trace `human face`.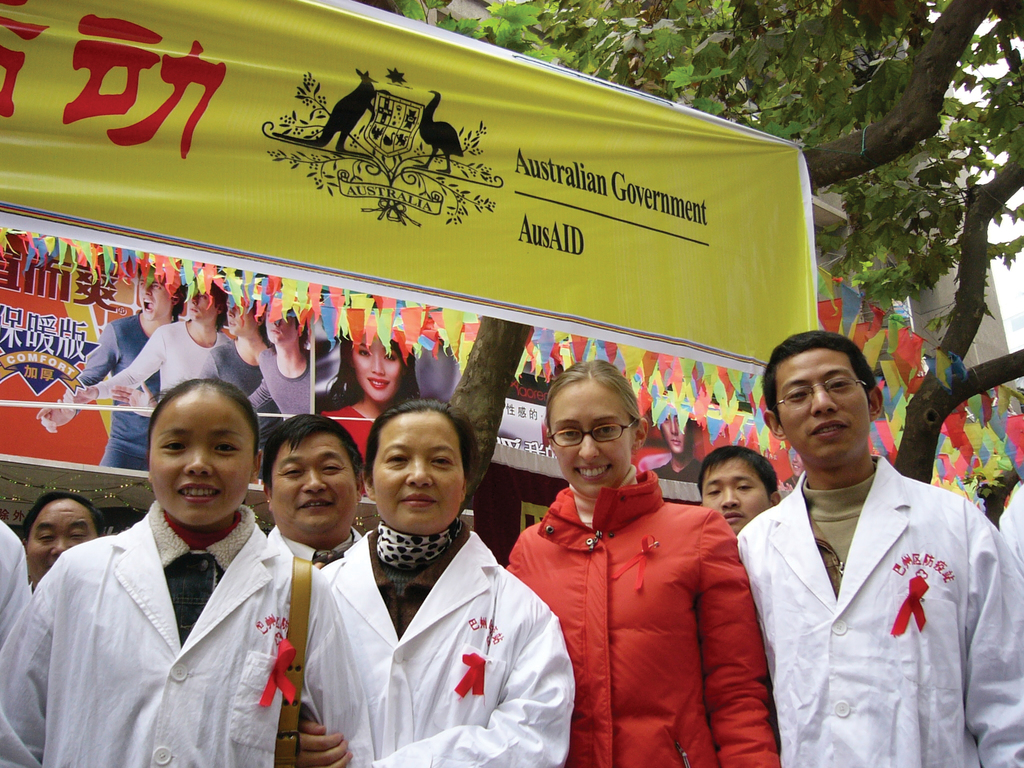
Traced to 268,433,360,544.
